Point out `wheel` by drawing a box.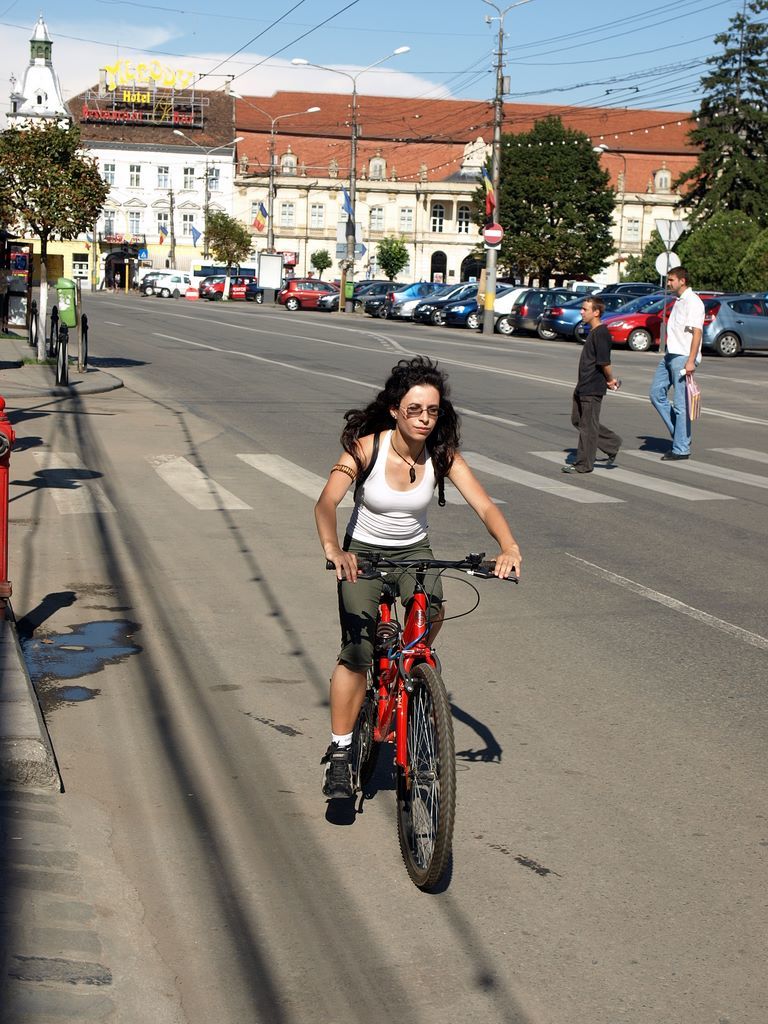
[x1=571, y1=317, x2=592, y2=342].
